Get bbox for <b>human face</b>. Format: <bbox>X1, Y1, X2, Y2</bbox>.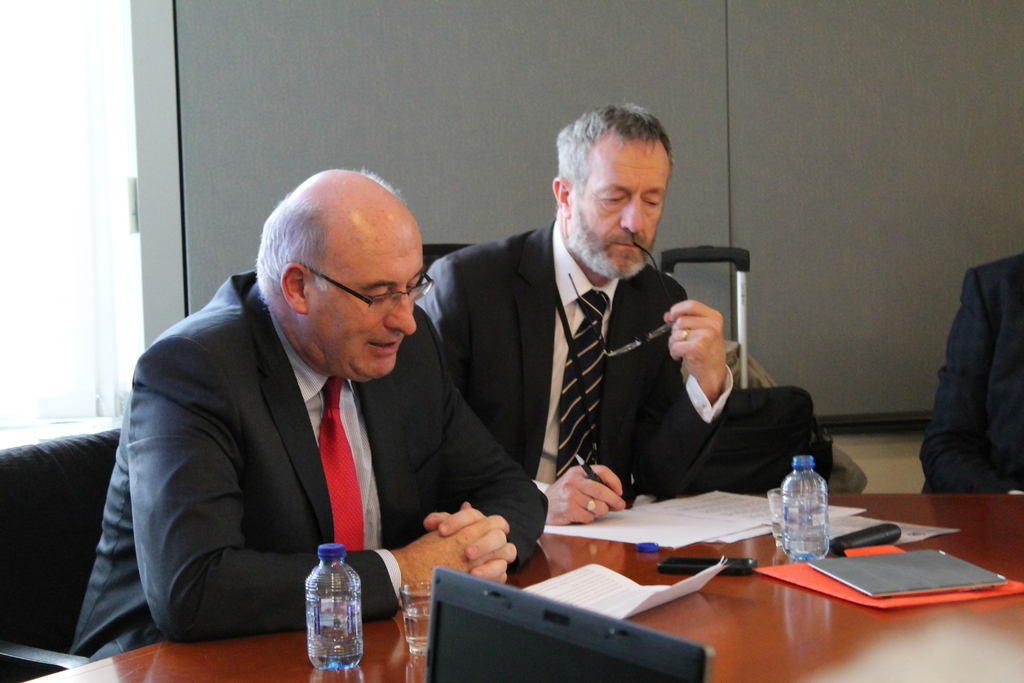
<bbox>573, 131, 676, 284</bbox>.
